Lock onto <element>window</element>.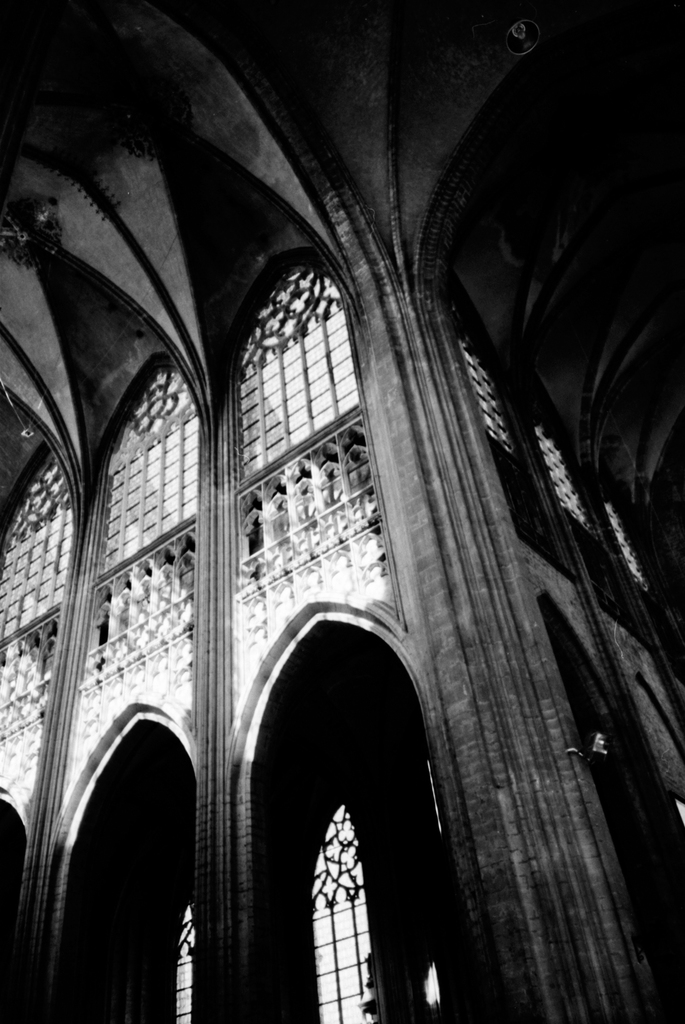
Locked: bbox=[606, 492, 636, 597].
